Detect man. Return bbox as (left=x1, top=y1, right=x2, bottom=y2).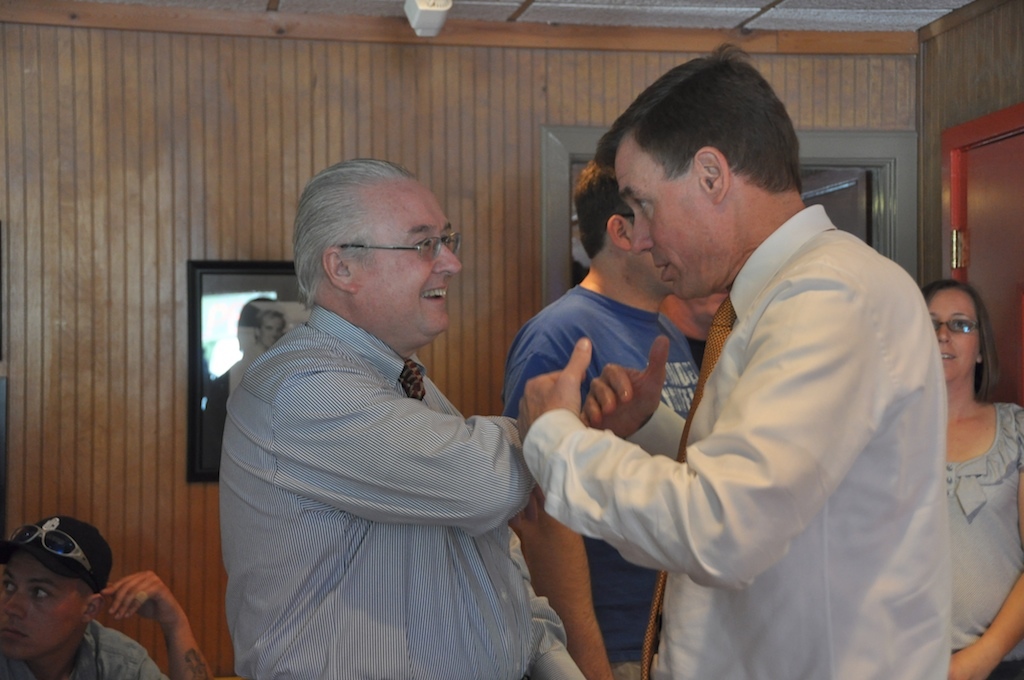
(left=517, top=43, right=943, bottom=679).
